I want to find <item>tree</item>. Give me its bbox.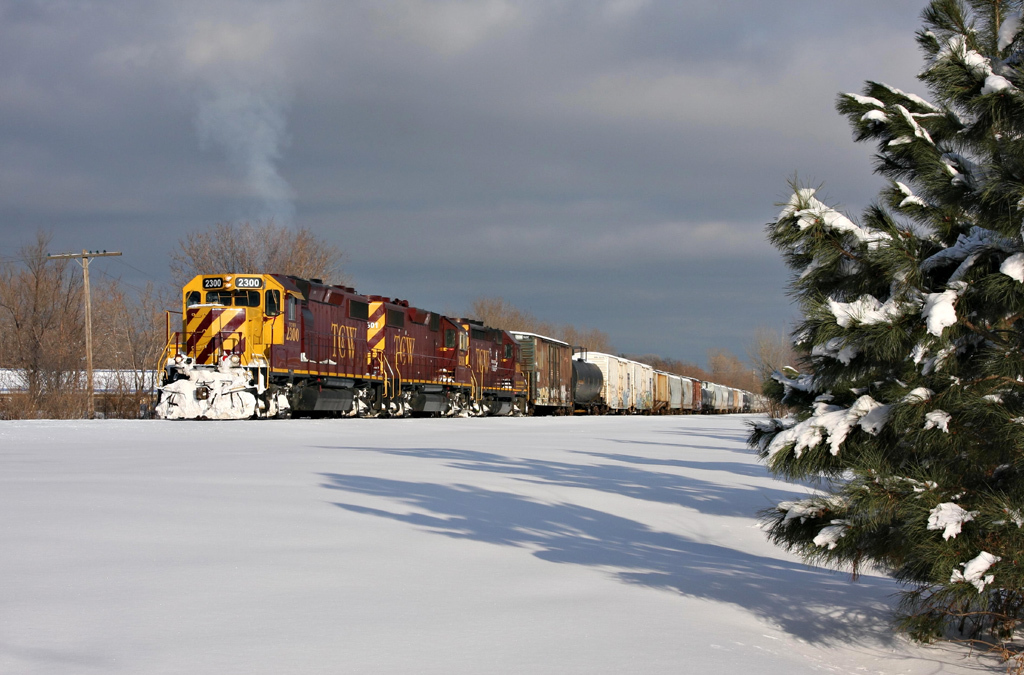
bbox=(161, 218, 350, 283).
